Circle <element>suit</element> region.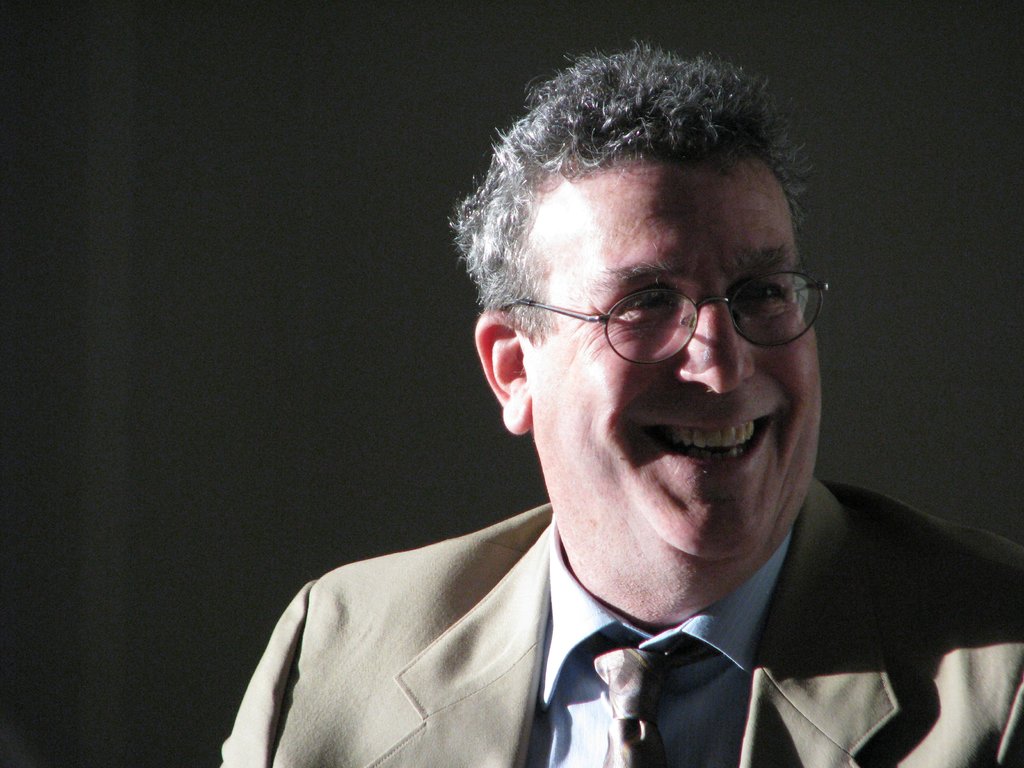
Region: {"x1": 212, "y1": 454, "x2": 1023, "y2": 763}.
